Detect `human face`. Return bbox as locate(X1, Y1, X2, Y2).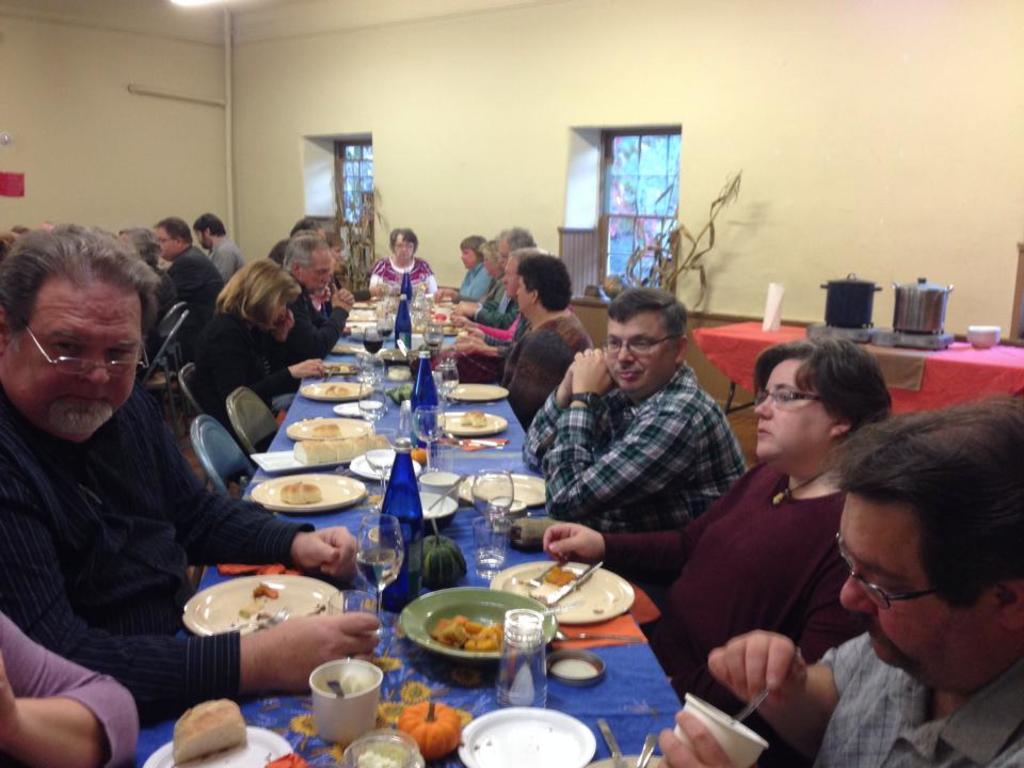
locate(395, 238, 413, 260).
